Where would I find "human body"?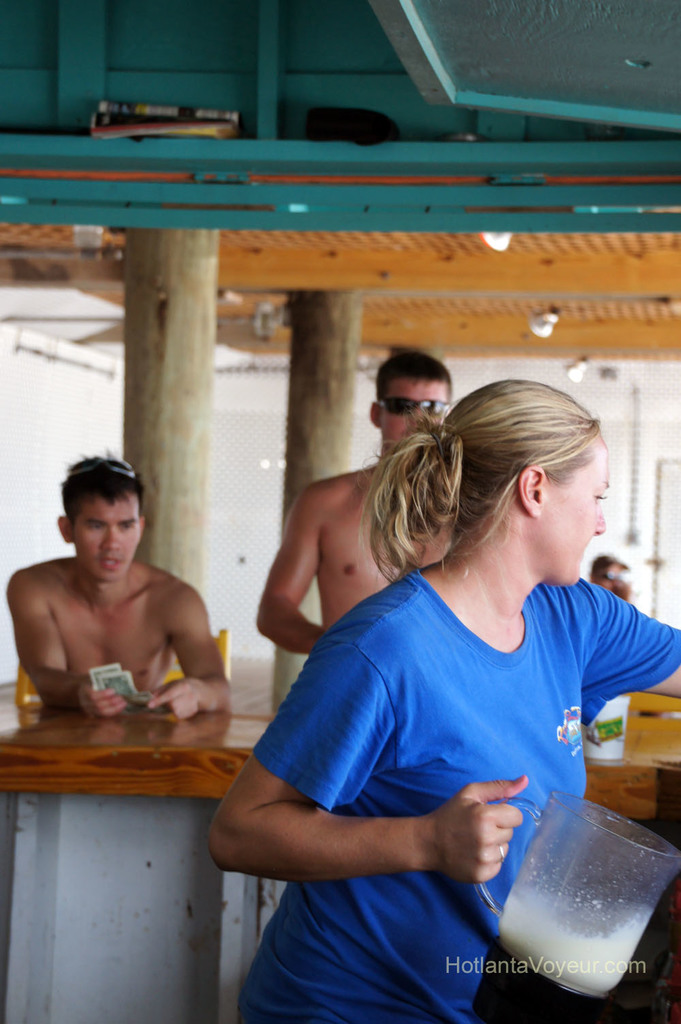
At [x1=595, y1=550, x2=635, y2=600].
